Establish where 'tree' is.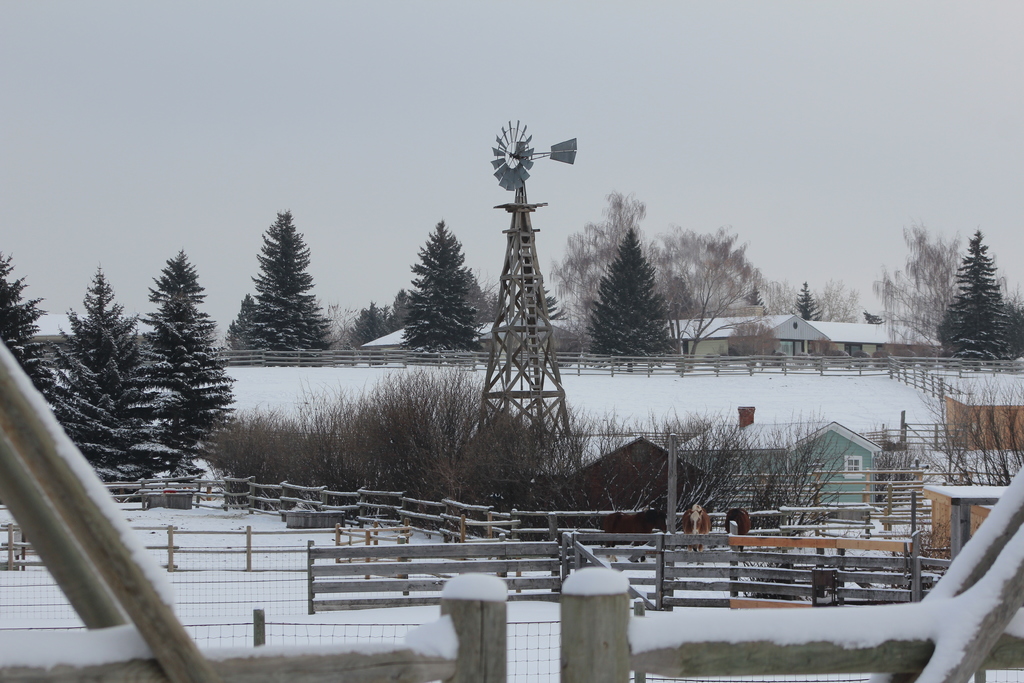
Established at x1=43, y1=262, x2=180, y2=493.
